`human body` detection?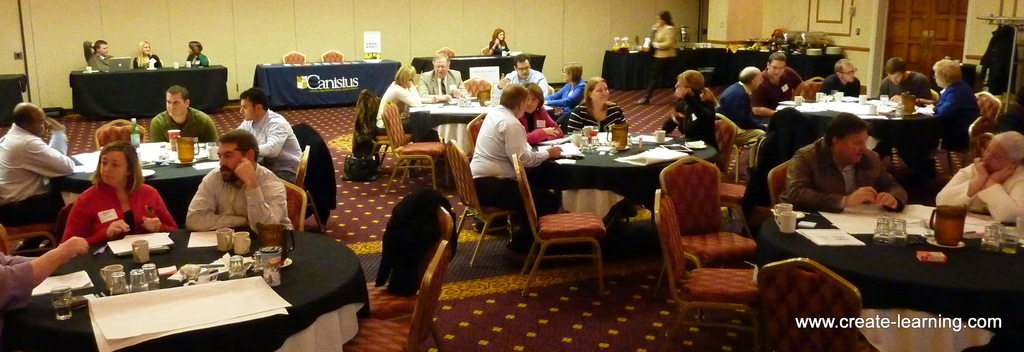
box=[68, 181, 177, 239]
